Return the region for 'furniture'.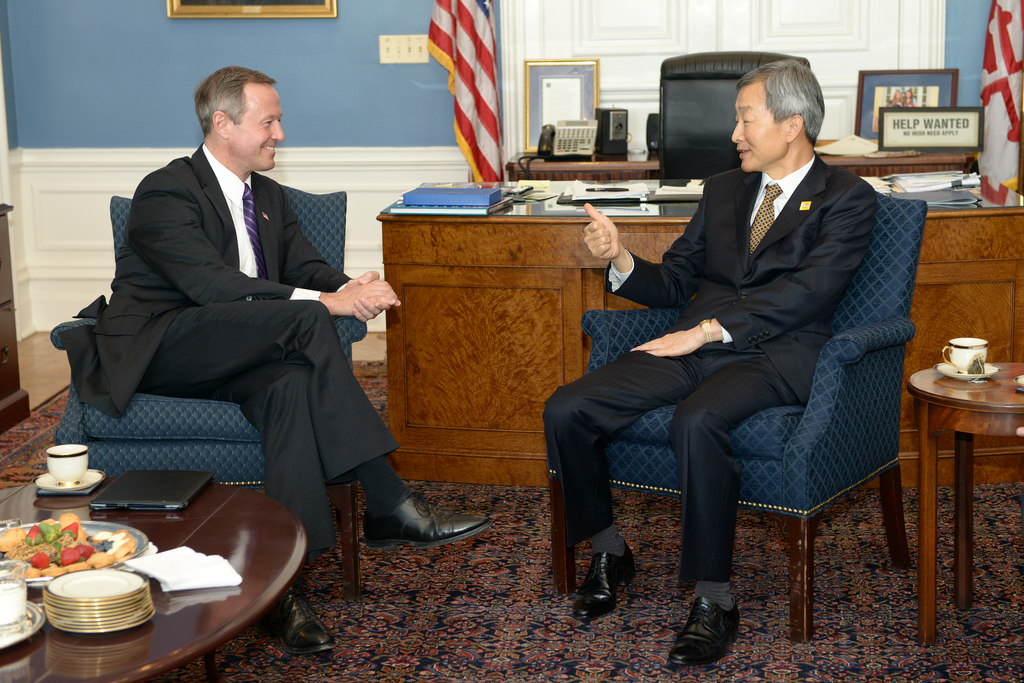
locate(0, 208, 33, 432).
